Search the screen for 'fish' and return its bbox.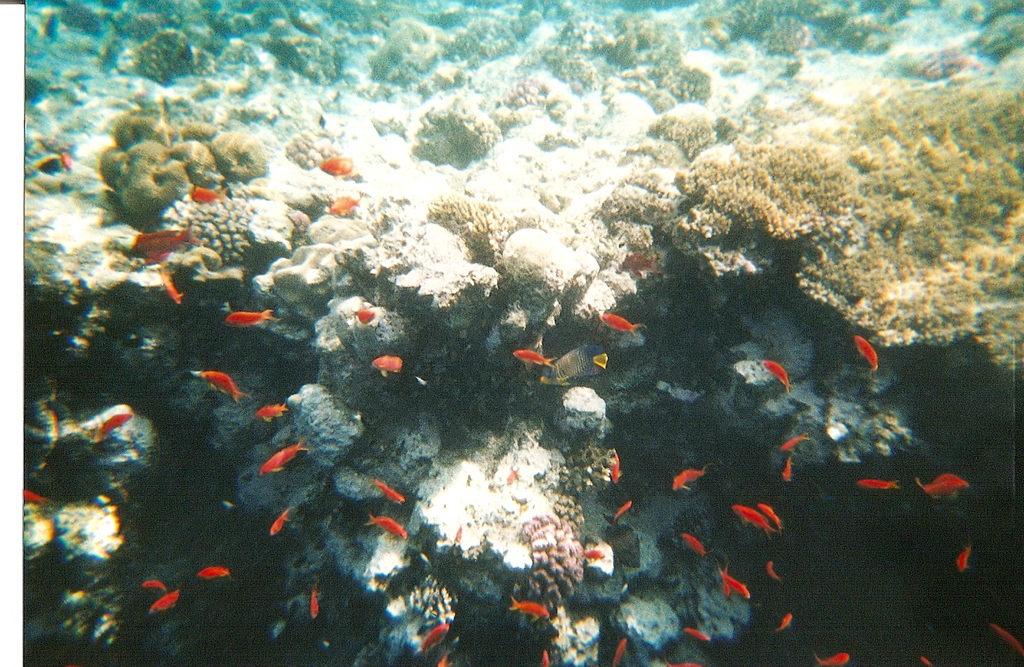
Found: bbox(204, 370, 251, 399).
